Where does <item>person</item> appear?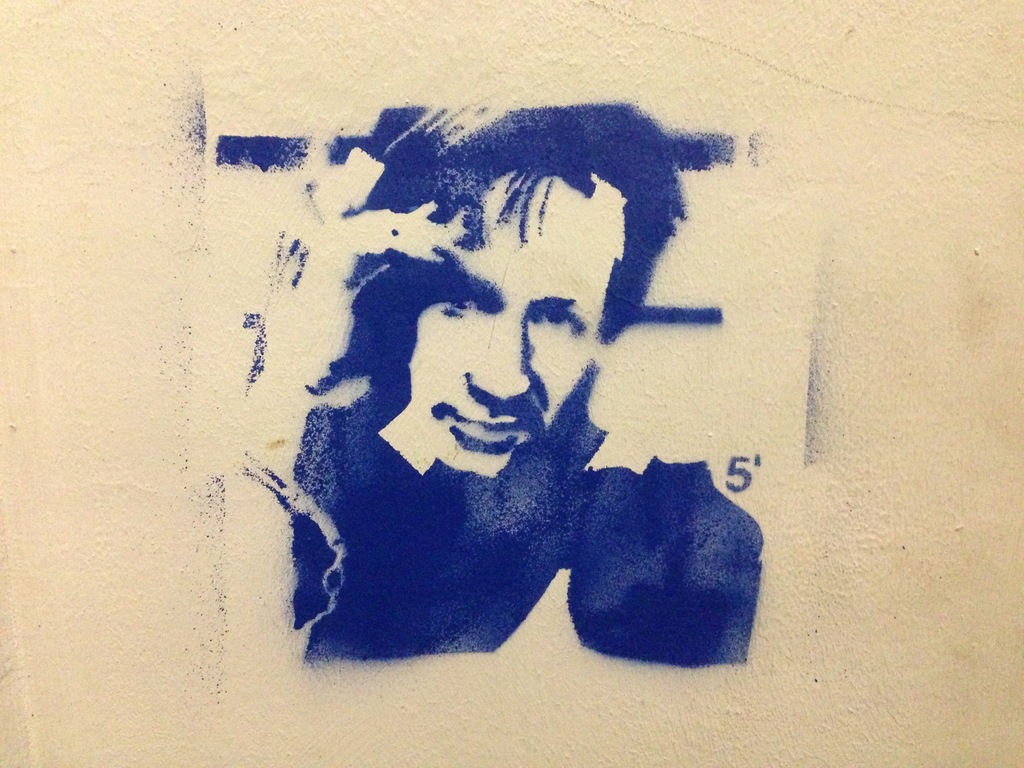
Appears at detection(97, 85, 828, 757).
